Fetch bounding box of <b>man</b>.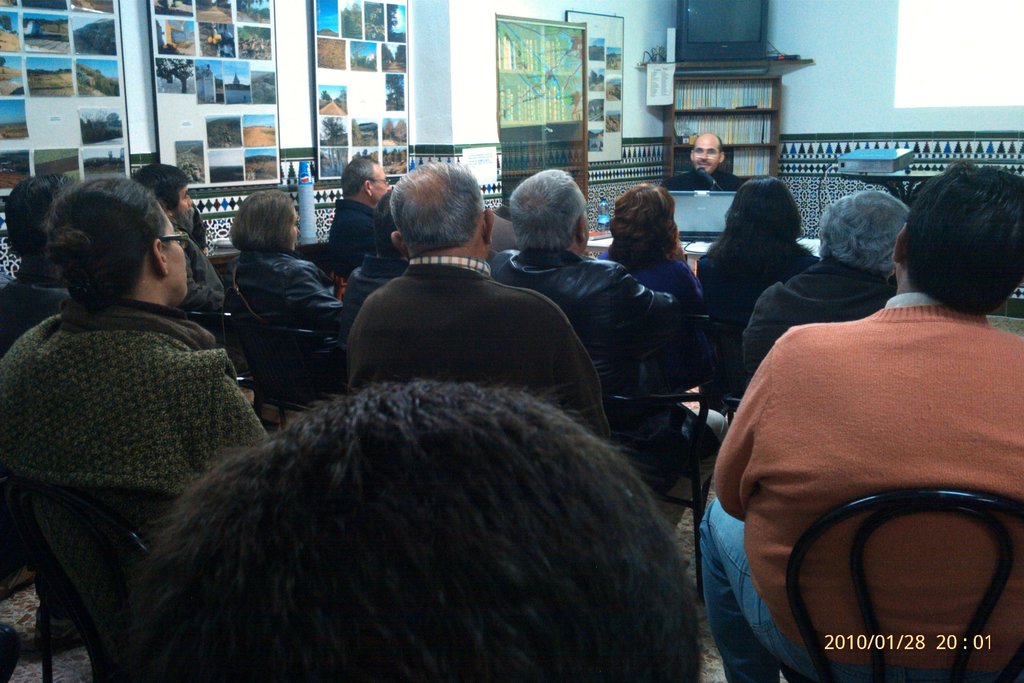
Bbox: [left=657, top=133, right=748, bottom=199].
